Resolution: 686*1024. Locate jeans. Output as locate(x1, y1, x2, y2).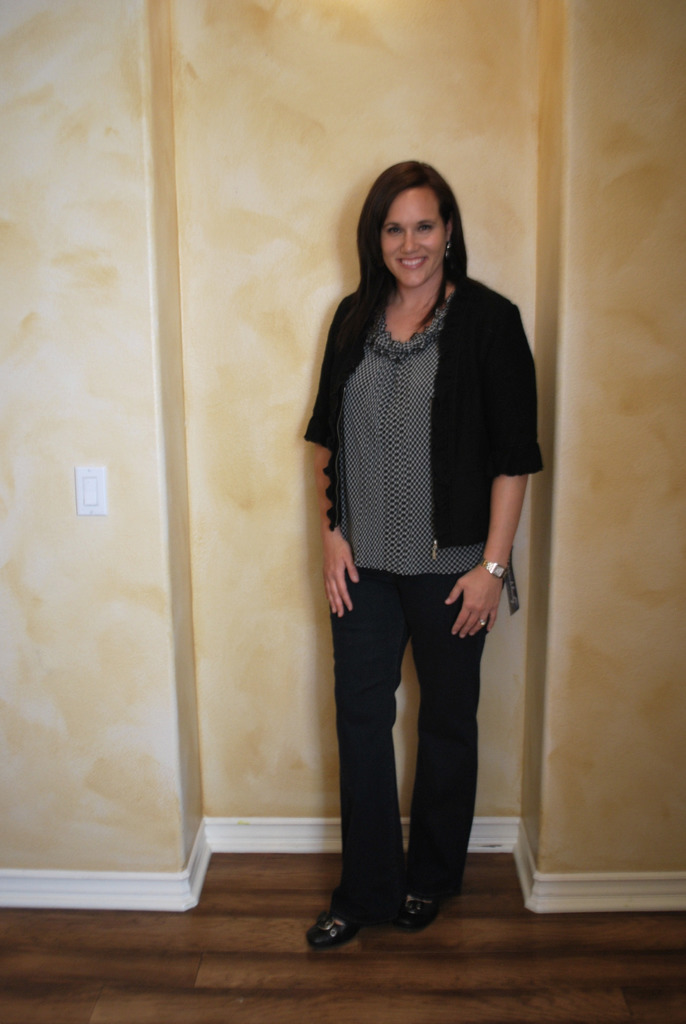
locate(323, 592, 487, 933).
